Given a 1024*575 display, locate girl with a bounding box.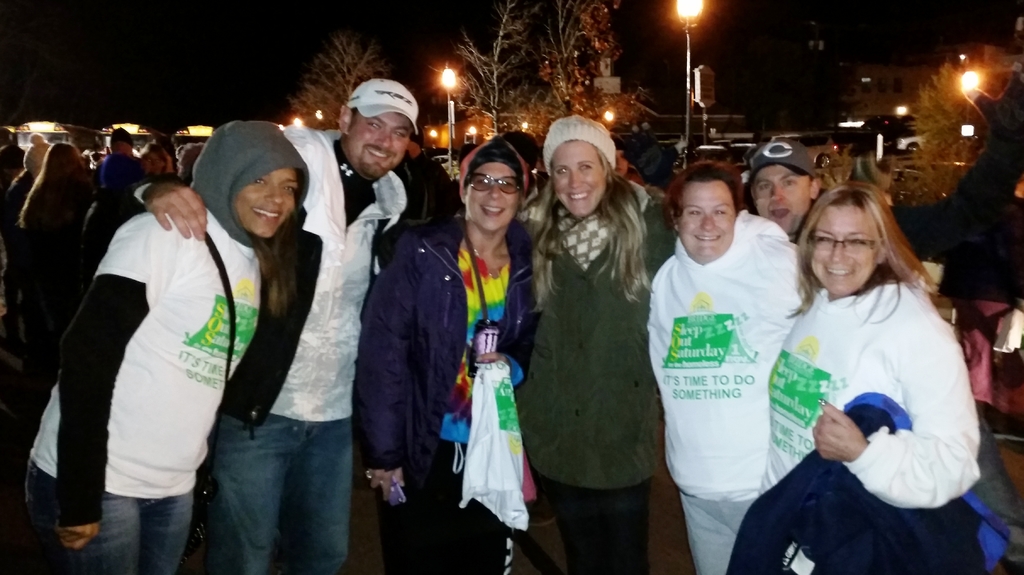
Located: select_region(519, 116, 675, 574).
